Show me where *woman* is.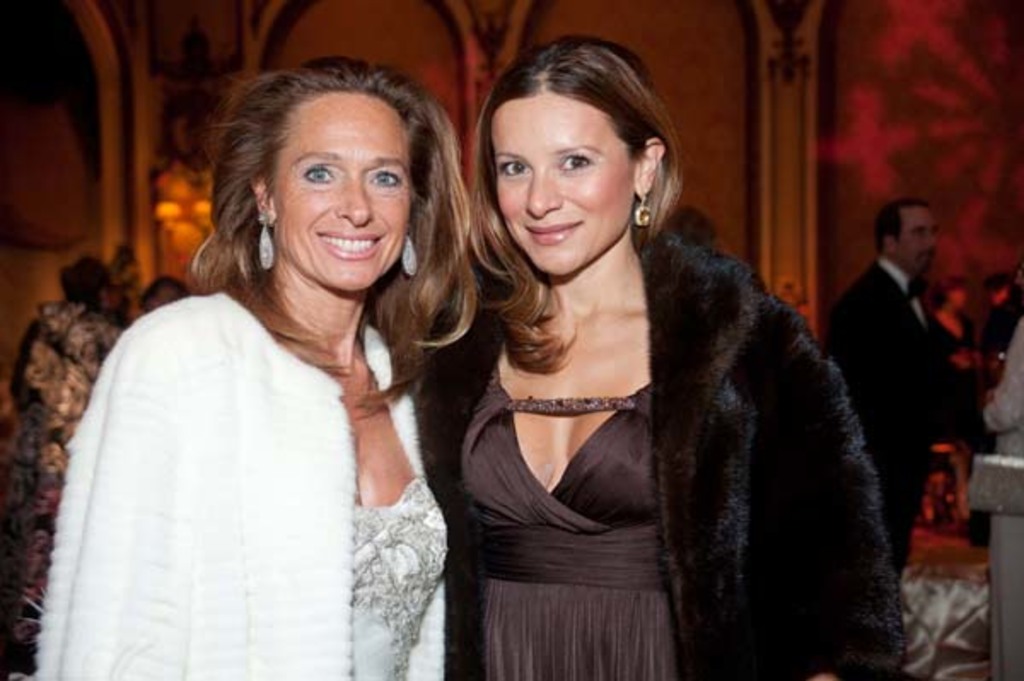
*woman* is at (413,32,910,679).
